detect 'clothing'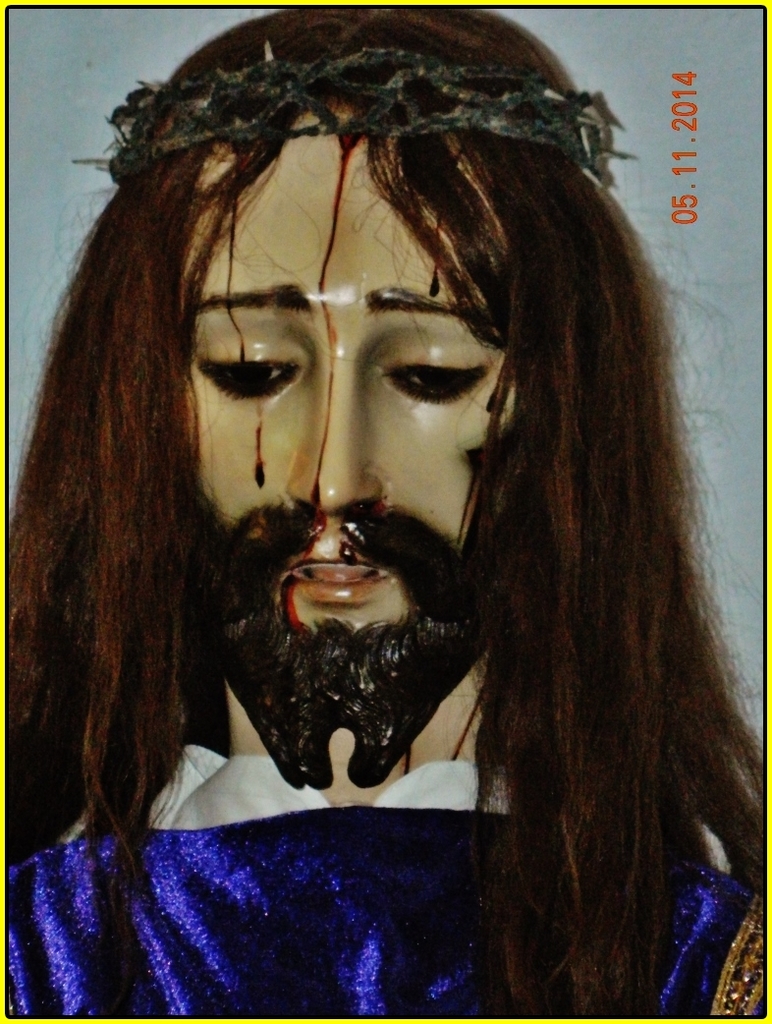
select_region(0, 729, 771, 1023)
